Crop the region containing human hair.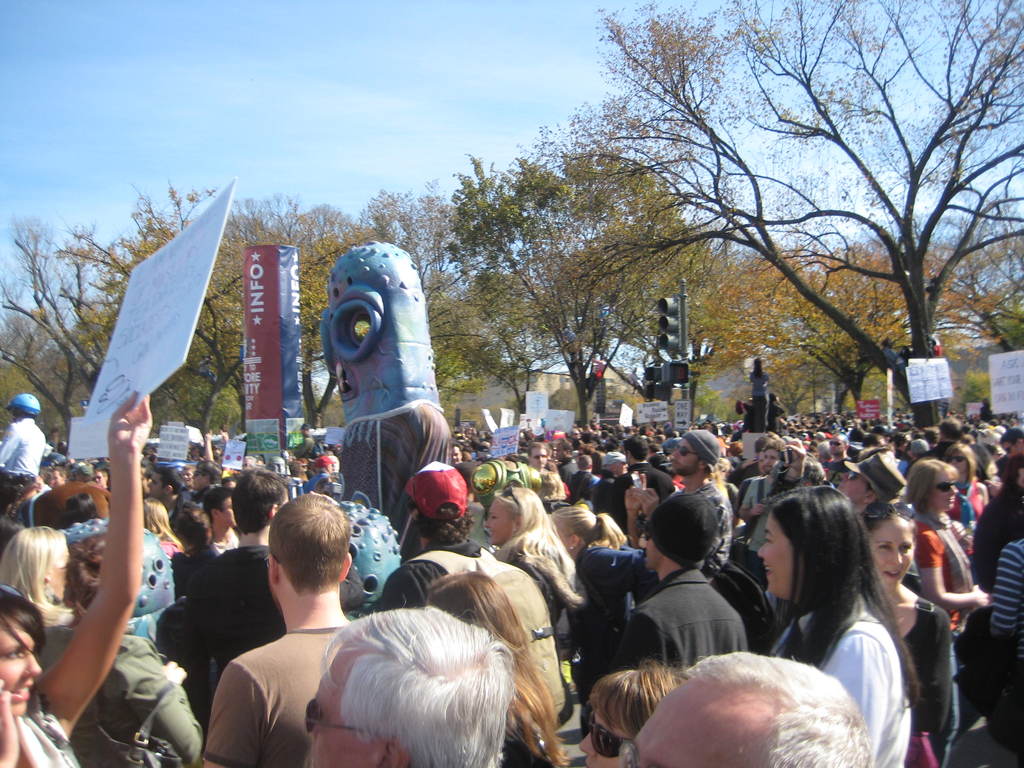
Crop region: crop(768, 483, 916, 706).
